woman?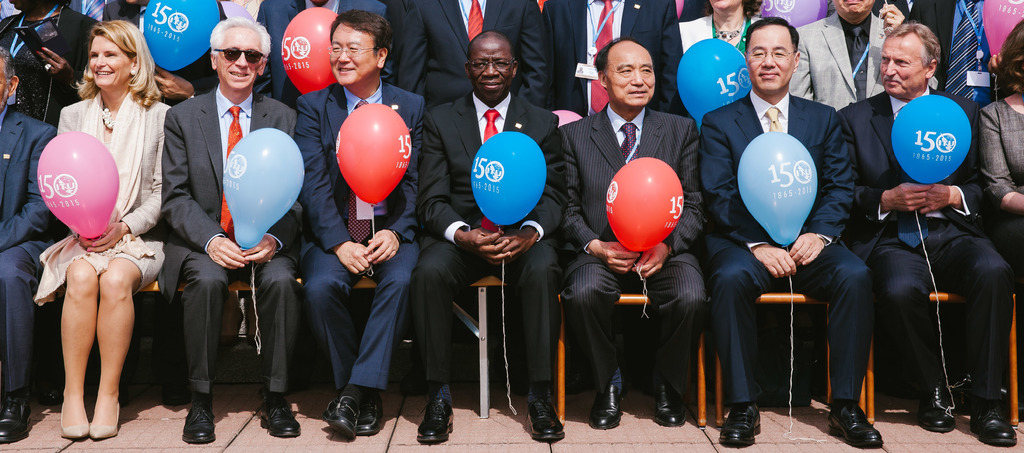
select_region(678, 0, 769, 54)
